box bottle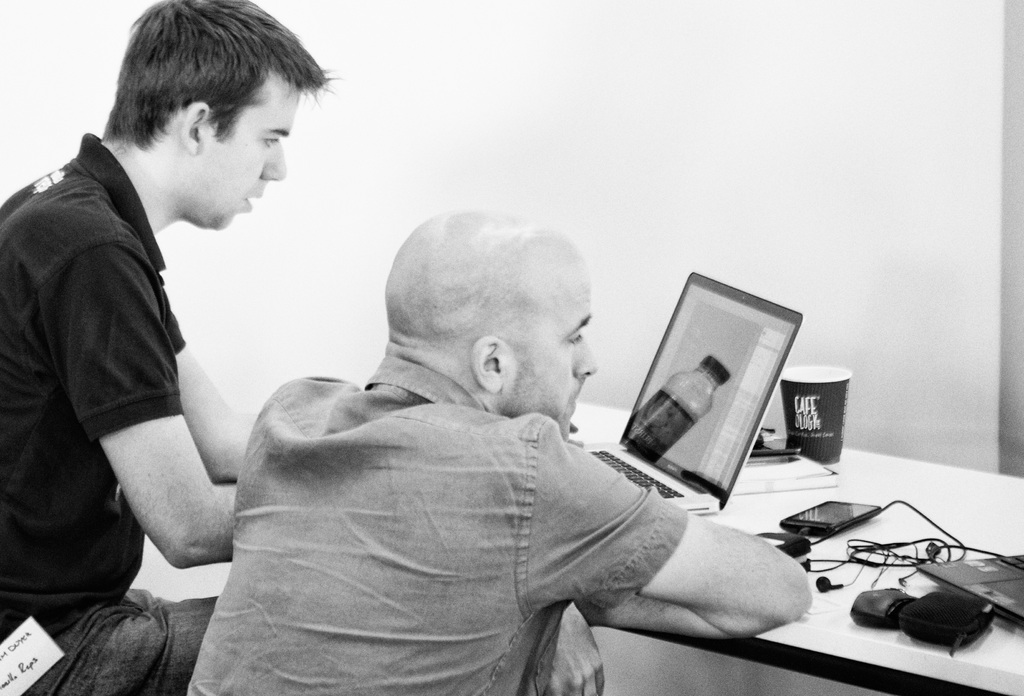
l=626, t=353, r=731, b=462
